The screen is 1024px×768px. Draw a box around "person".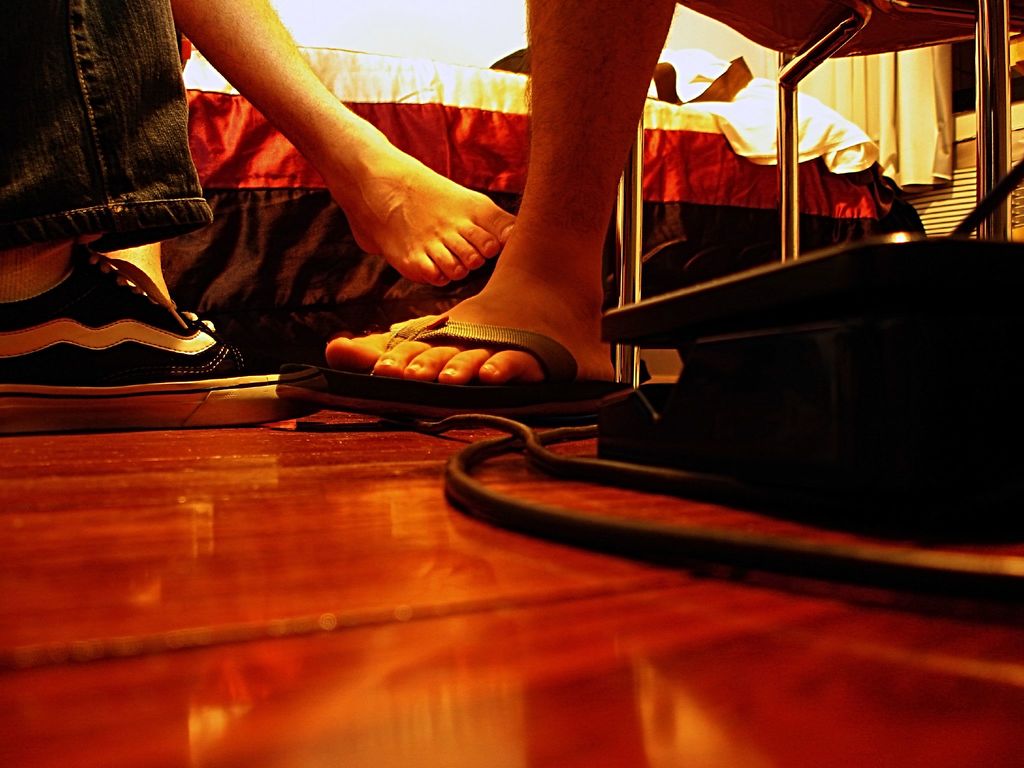
[x1=70, y1=0, x2=521, y2=365].
